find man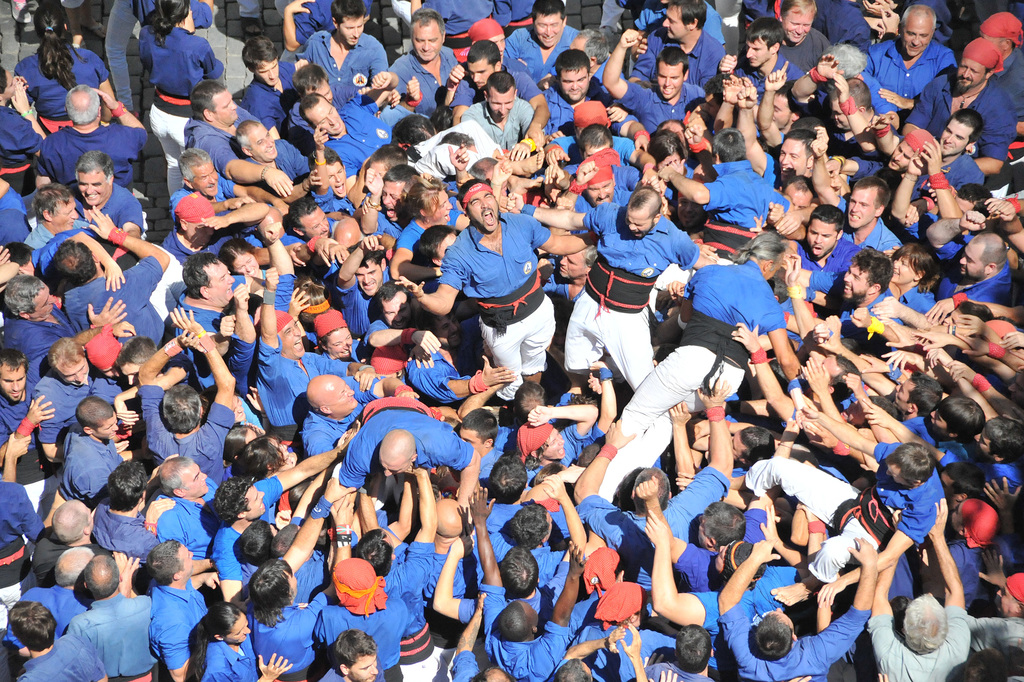
select_region(382, 171, 592, 410)
